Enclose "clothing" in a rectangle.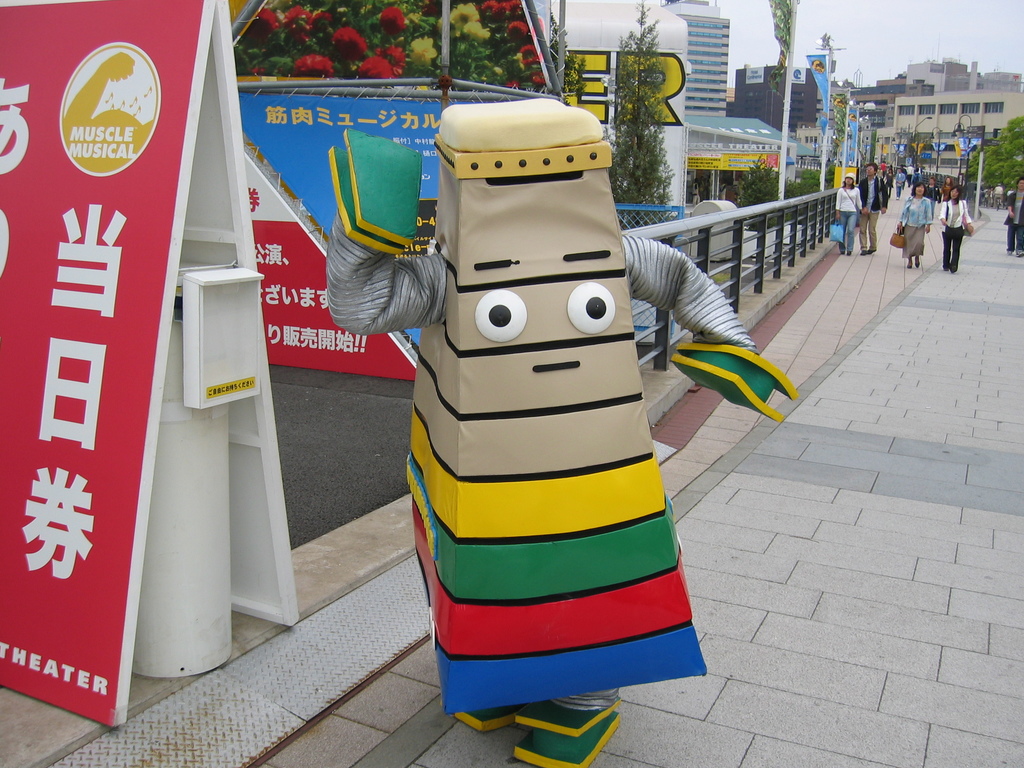
crop(1004, 190, 1021, 253).
